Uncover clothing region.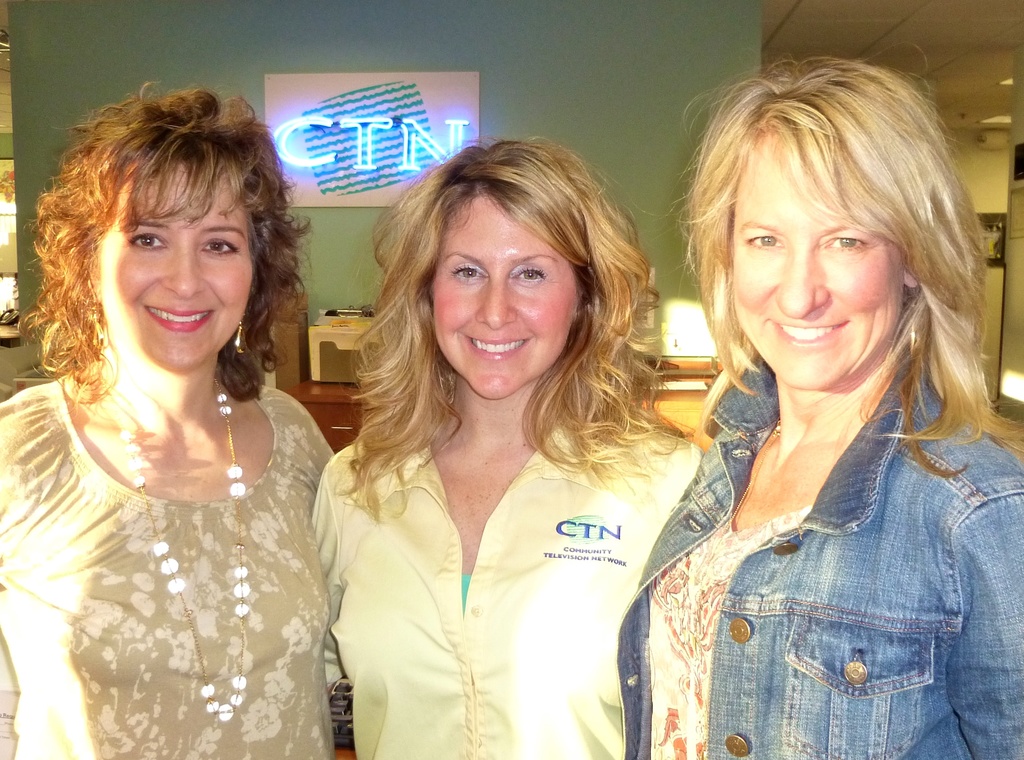
Uncovered: crop(611, 280, 1005, 756).
